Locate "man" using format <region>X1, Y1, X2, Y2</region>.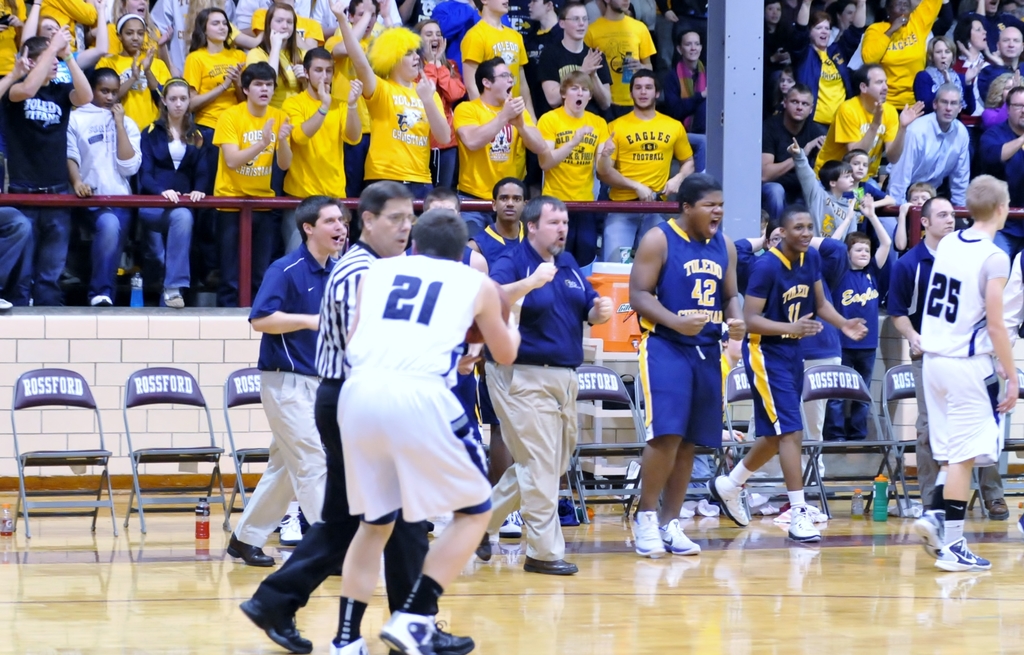
<region>595, 4, 675, 131</region>.
